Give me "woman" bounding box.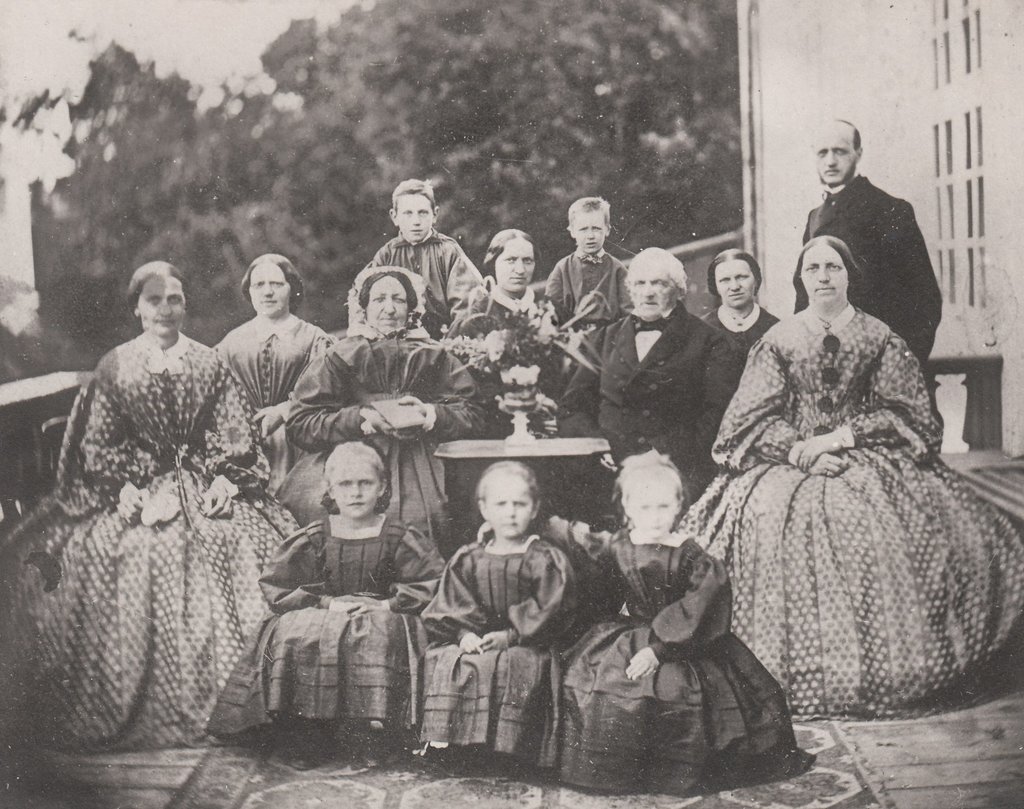
rect(0, 257, 301, 763).
